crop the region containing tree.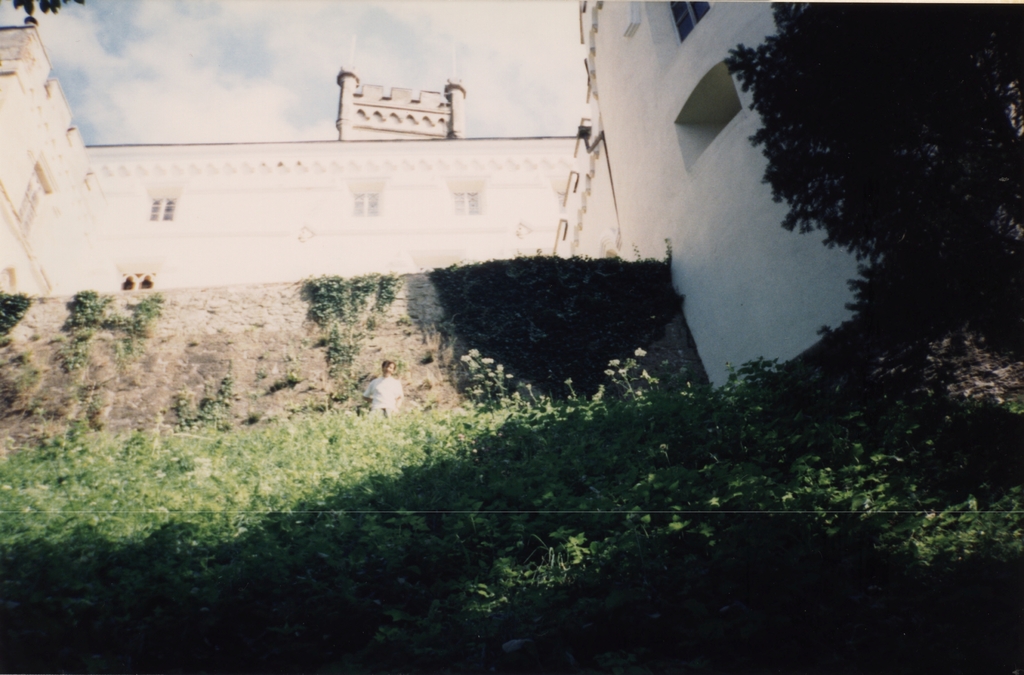
Crop region: x1=721, y1=1, x2=1023, y2=356.
